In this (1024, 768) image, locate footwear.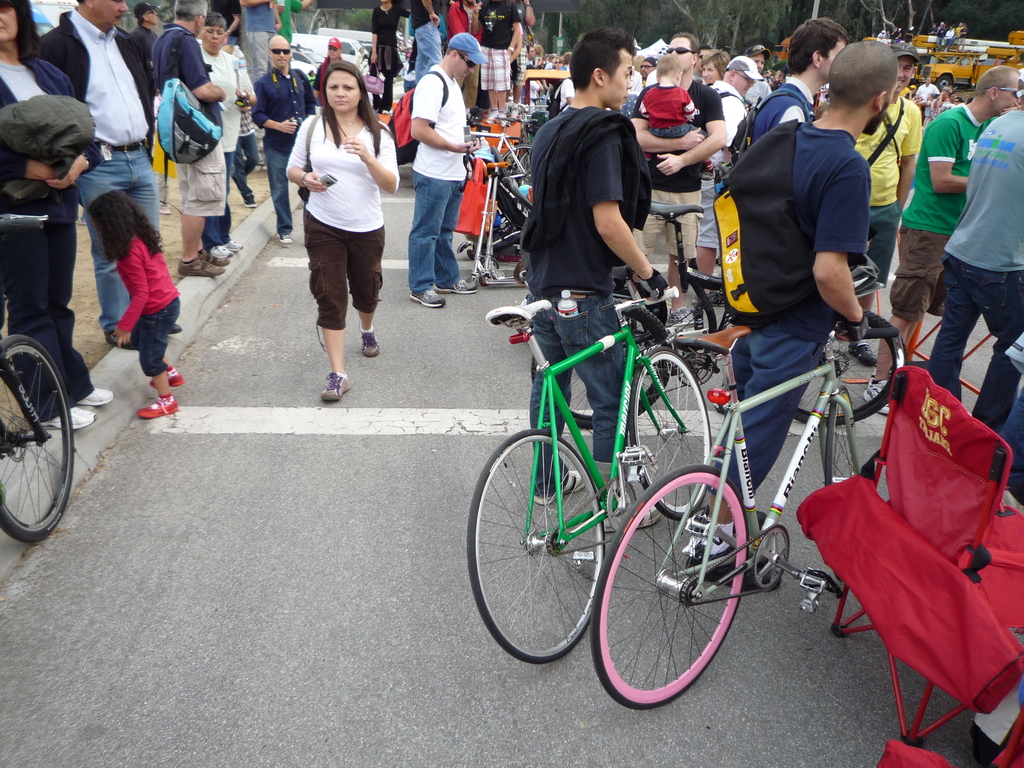
Bounding box: detection(596, 502, 668, 531).
